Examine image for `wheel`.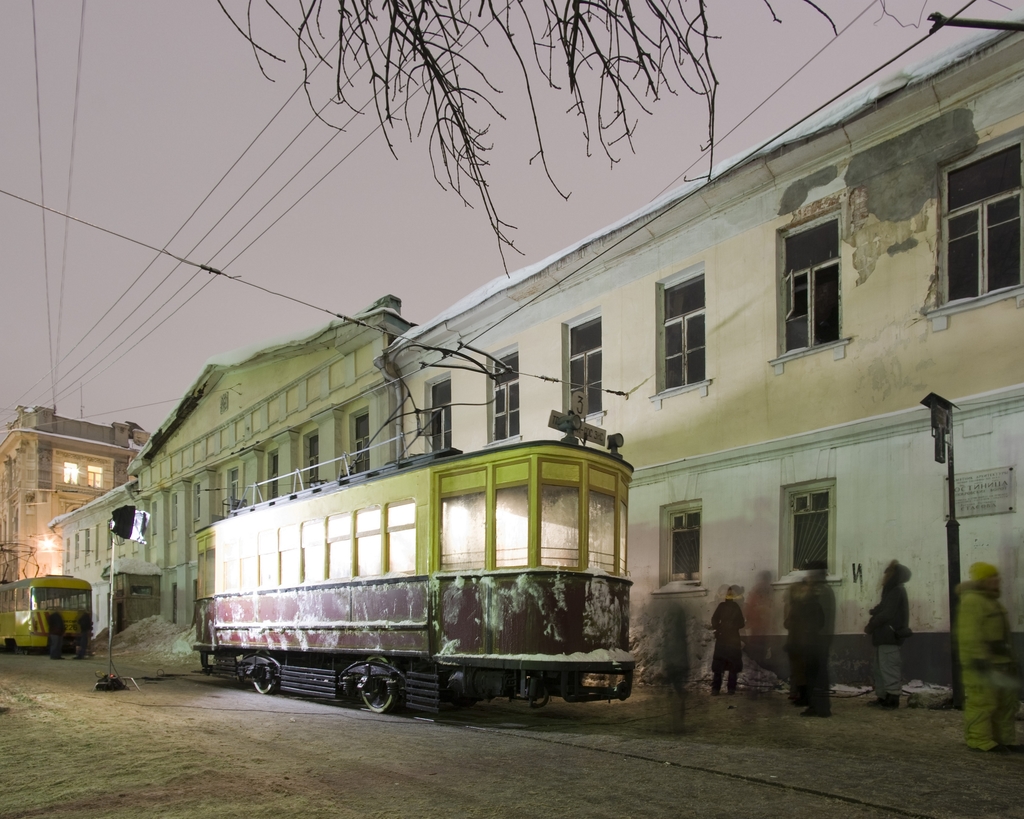
Examination result: <region>361, 676, 392, 711</region>.
